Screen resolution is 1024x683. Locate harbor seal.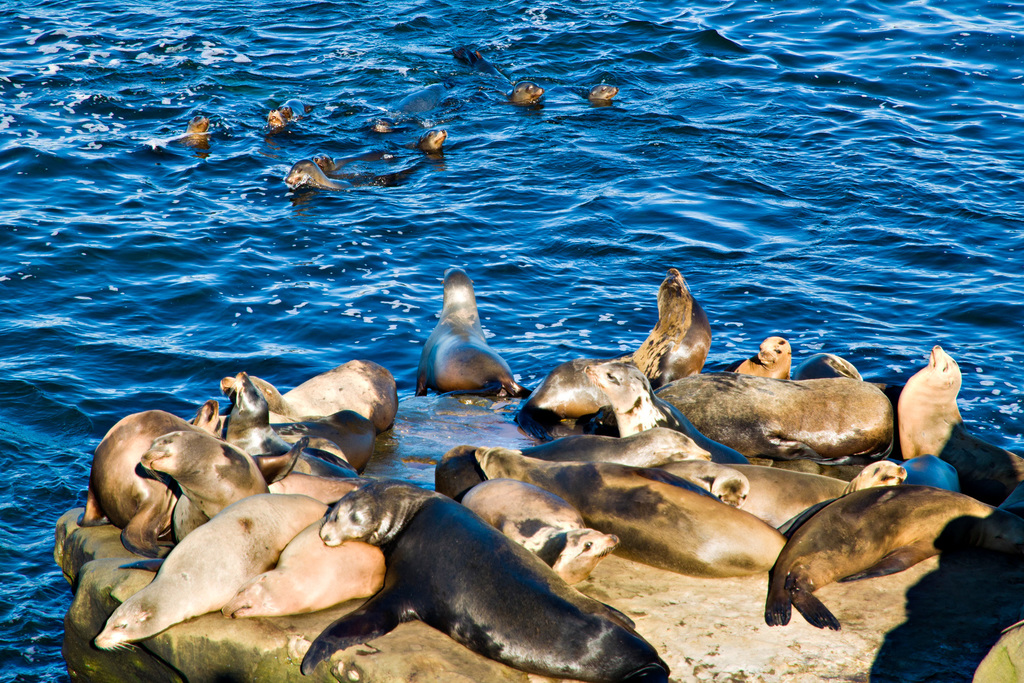
left=409, top=126, right=447, bottom=152.
